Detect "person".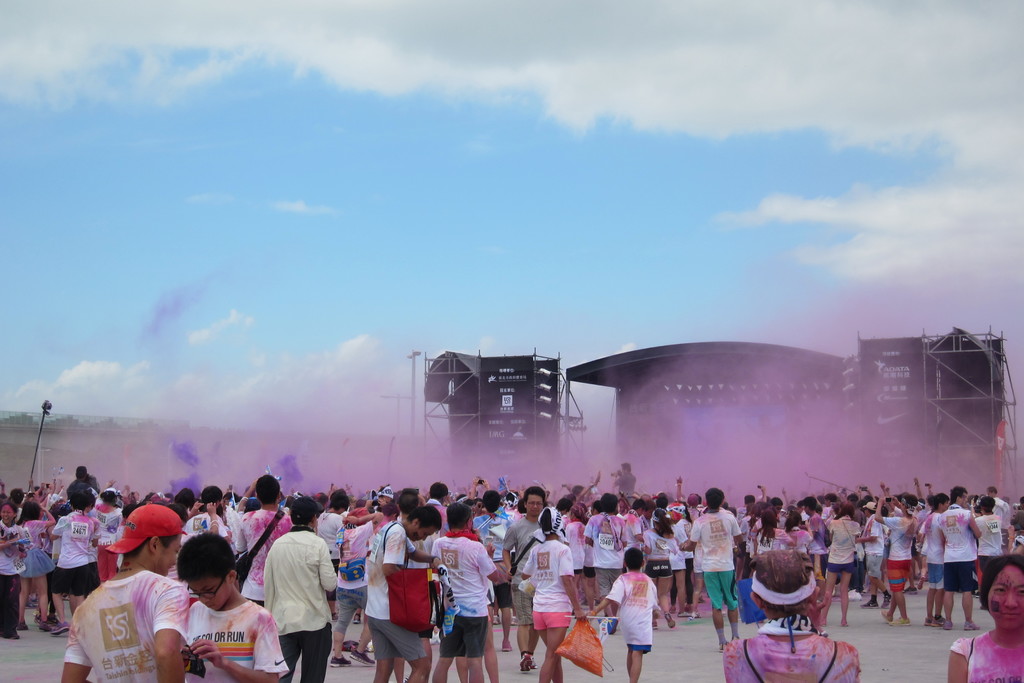
Detected at 934:484:989:630.
